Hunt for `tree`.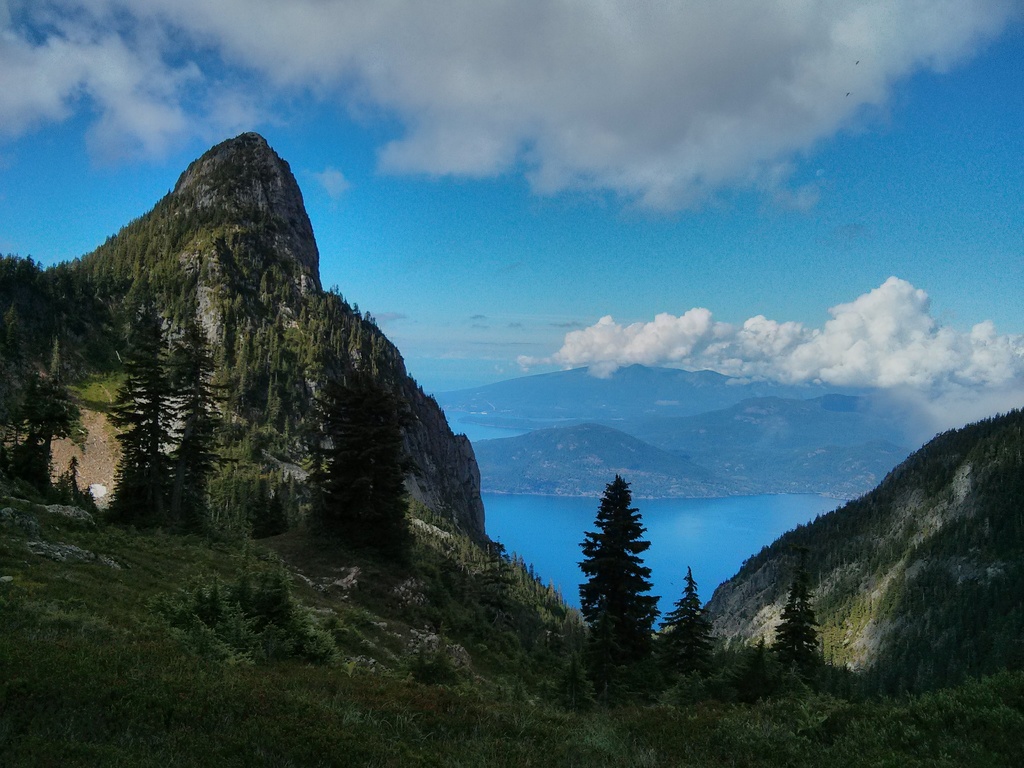
Hunted down at bbox(767, 568, 817, 696).
